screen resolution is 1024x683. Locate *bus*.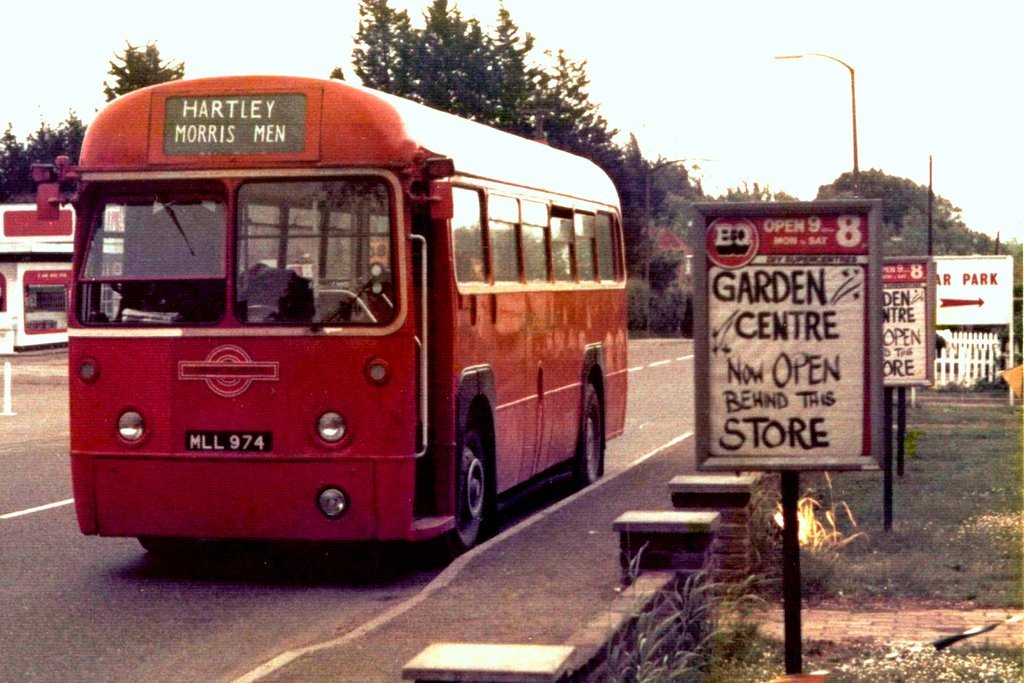
[left=30, top=71, right=630, bottom=554].
